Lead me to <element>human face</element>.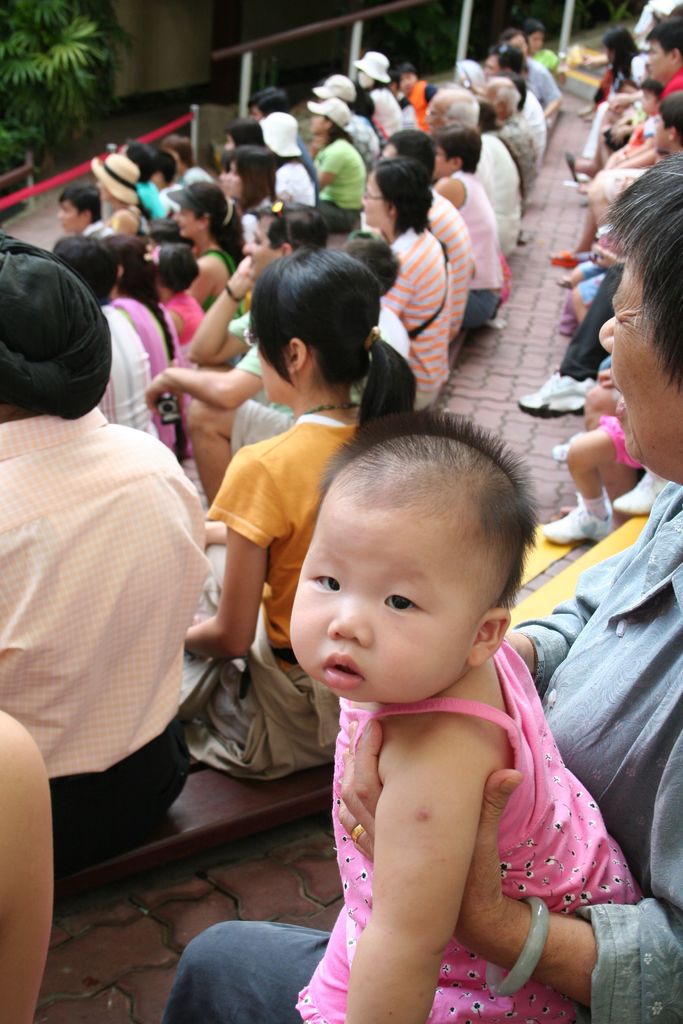
Lead to box(645, 42, 671, 83).
